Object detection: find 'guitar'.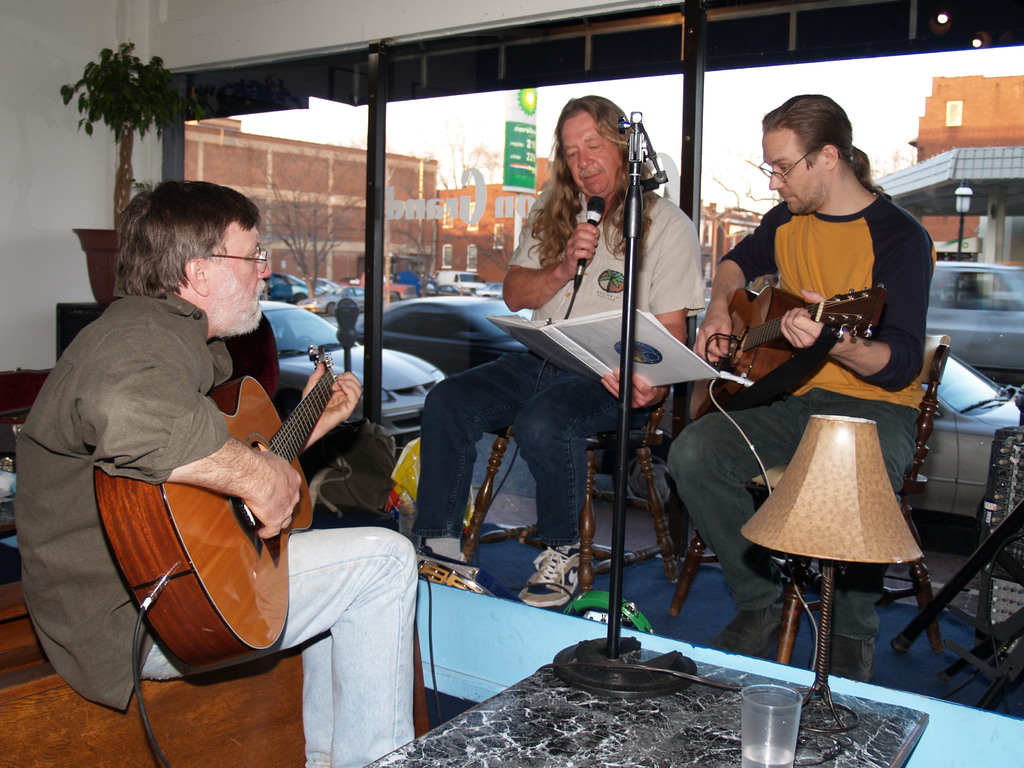
region(93, 338, 338, 667).
